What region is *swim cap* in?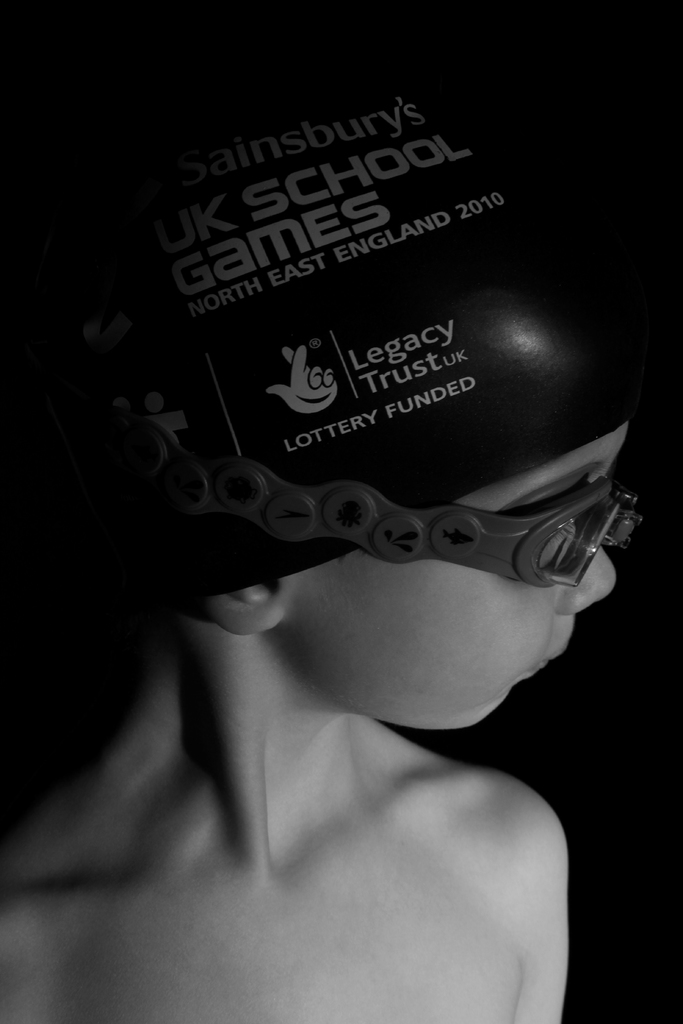
122:77:627:600.
